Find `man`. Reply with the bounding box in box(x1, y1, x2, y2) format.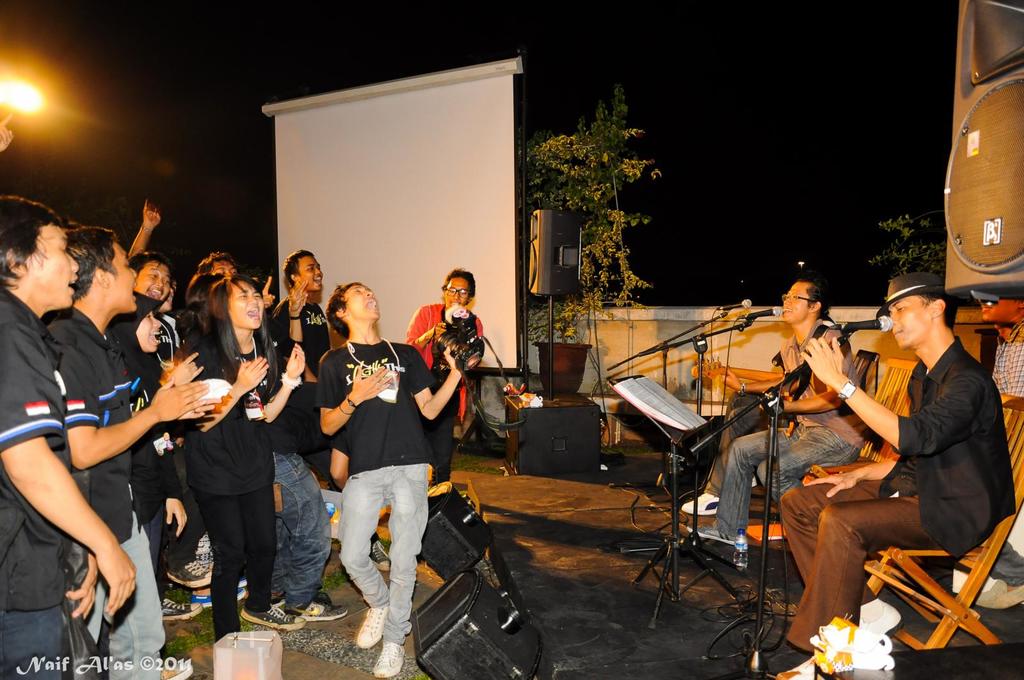
box(818, 241, 1005, 652).
